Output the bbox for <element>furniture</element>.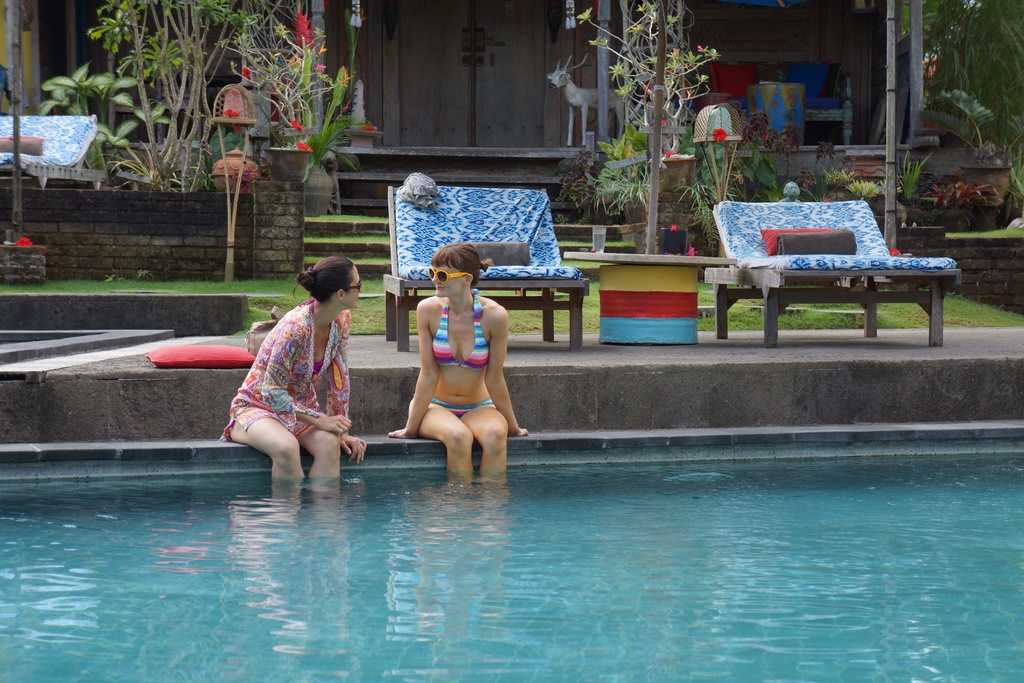
684 58 852 145.
